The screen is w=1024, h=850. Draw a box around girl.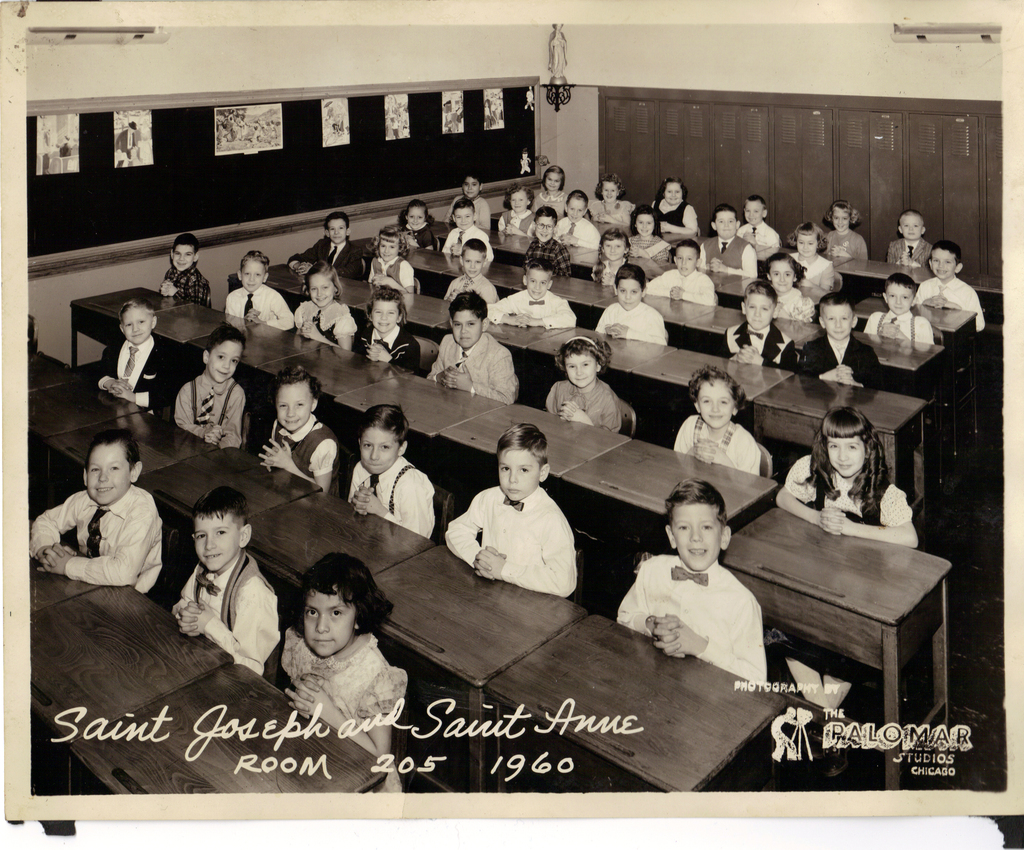
l=280, t=552, r=406, b=792.
